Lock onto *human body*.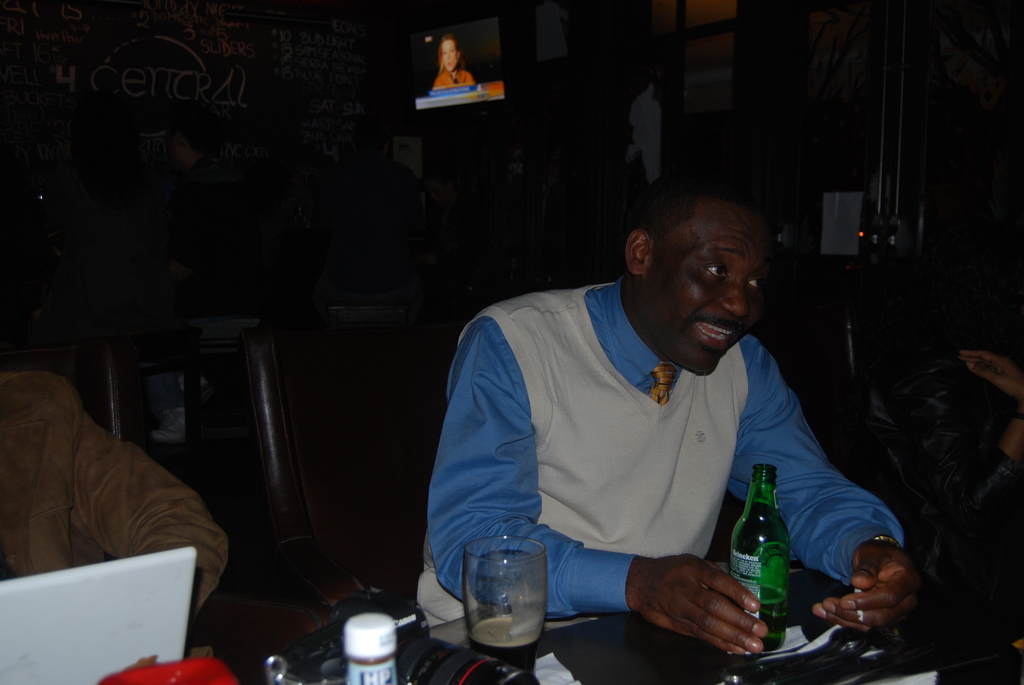
Locked: left=433, top=70, right=477, bottom=91.
